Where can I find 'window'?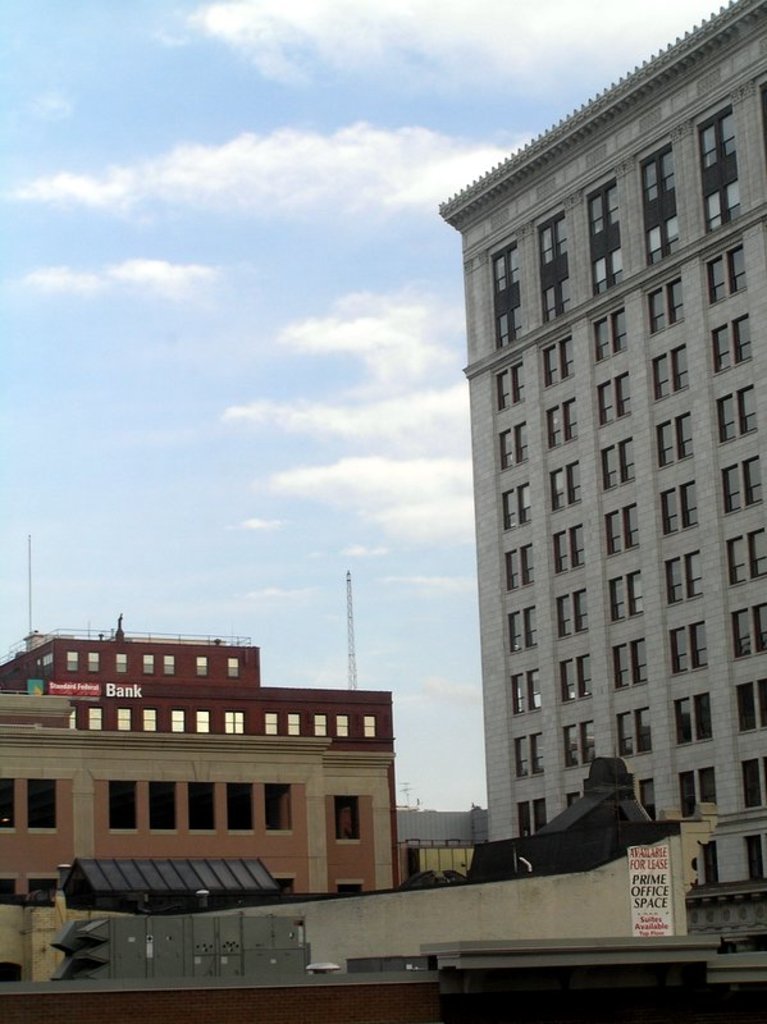
You can find it at 707:237:745:308.
